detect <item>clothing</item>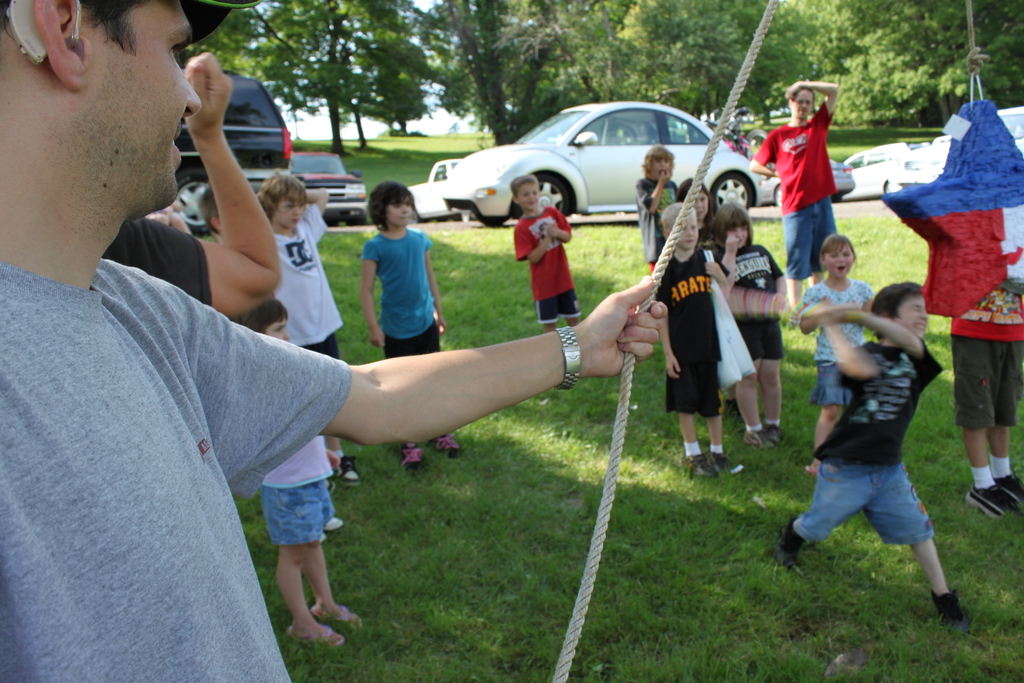
733 317 783 361
